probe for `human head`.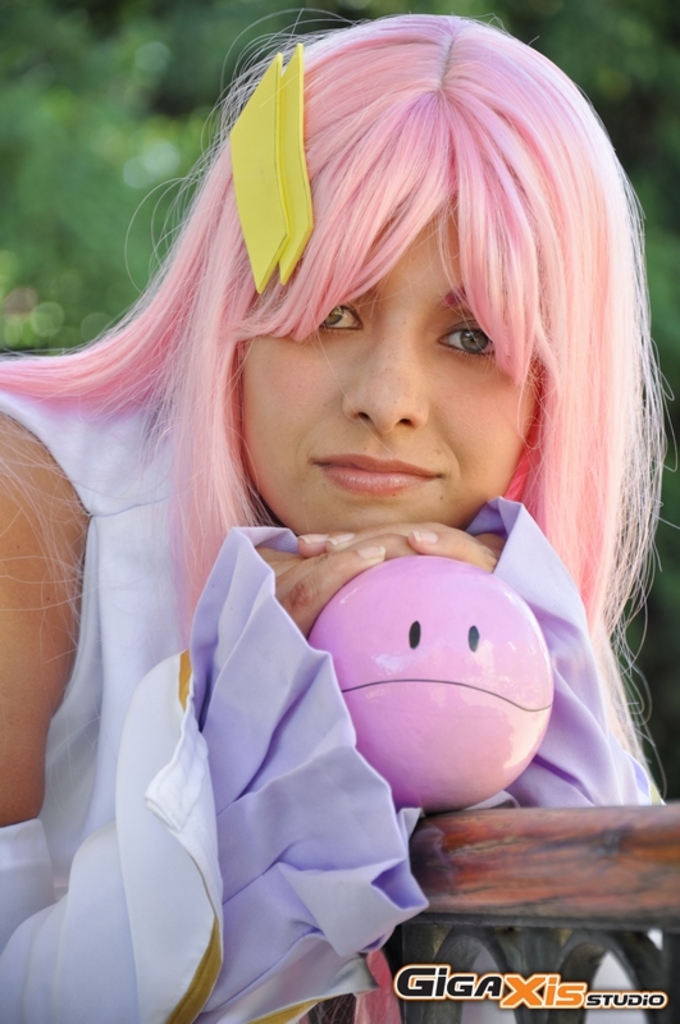
Probe result: [183,24,619,564].
